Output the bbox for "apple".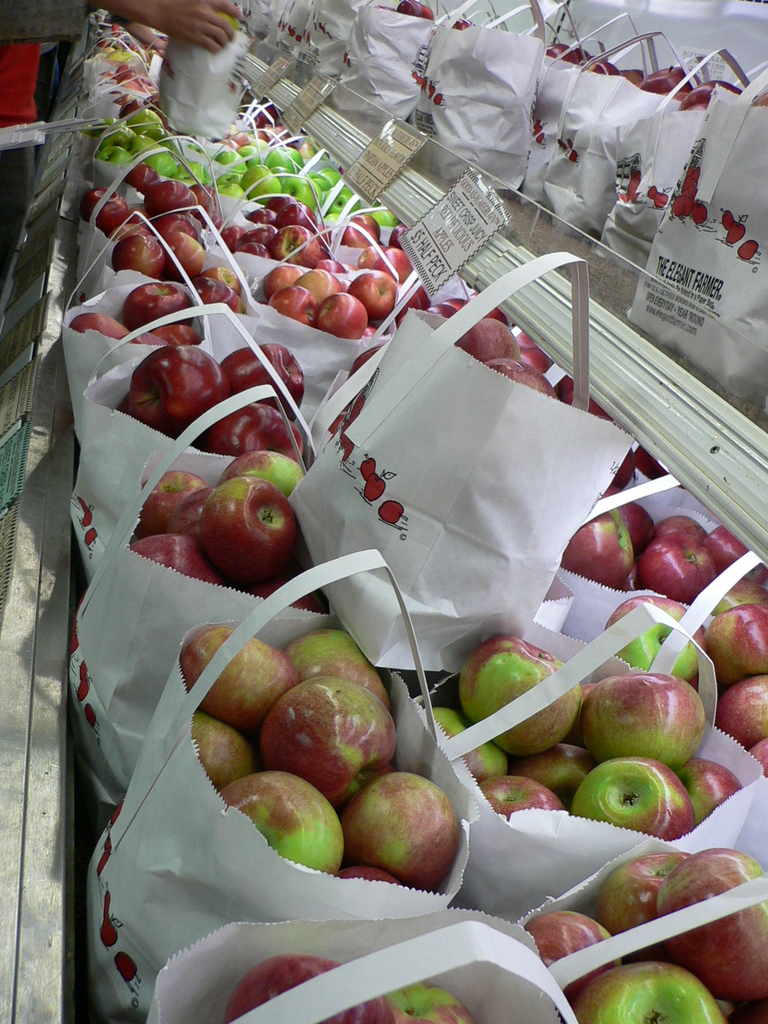
(x1=428, y1=81, x2=435, y2=98).
